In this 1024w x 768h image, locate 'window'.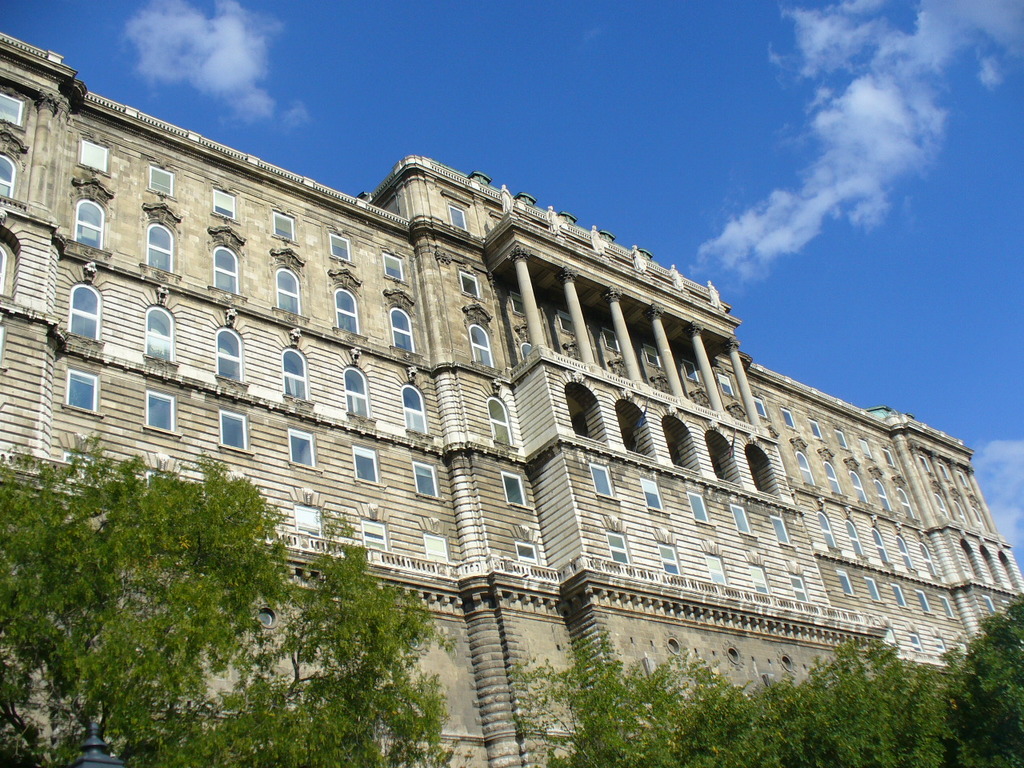
Bounding box: x1=770, y1=511, x2=794, y2=543.
